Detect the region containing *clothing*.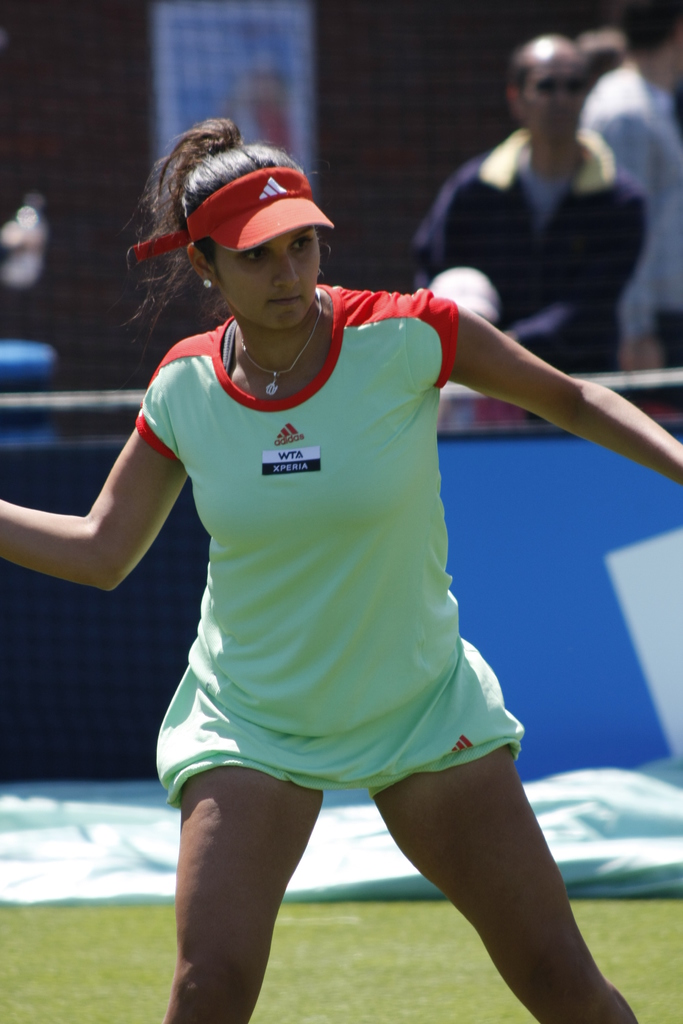
[left=151, top=278, right=506, bottom=820].
